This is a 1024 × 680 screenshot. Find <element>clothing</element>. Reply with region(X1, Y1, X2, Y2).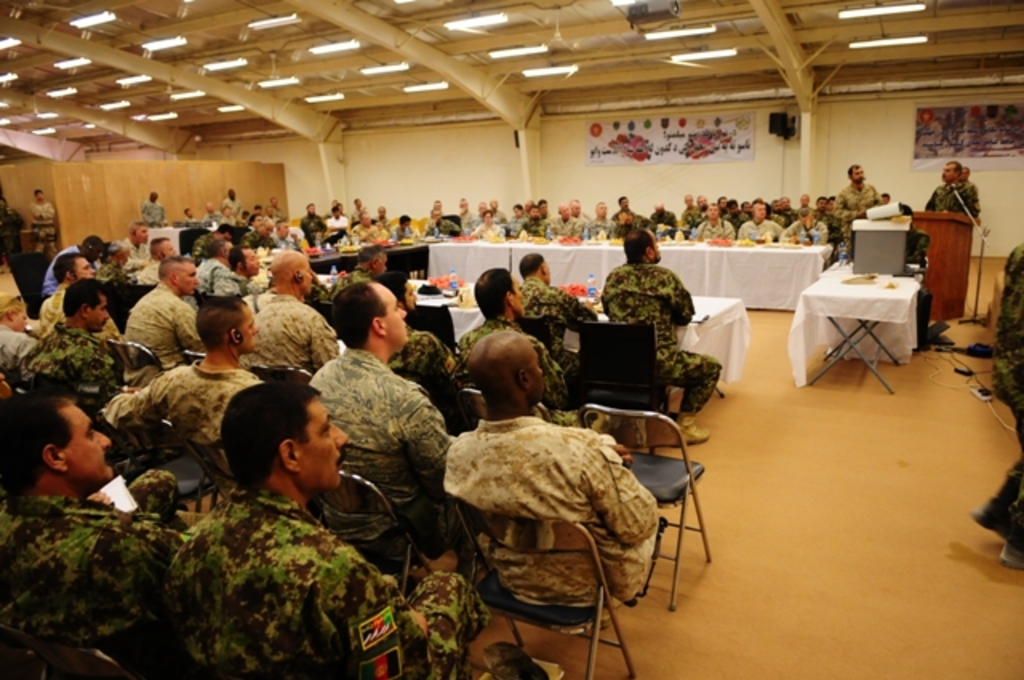
region(779, 218, 830, 242).
